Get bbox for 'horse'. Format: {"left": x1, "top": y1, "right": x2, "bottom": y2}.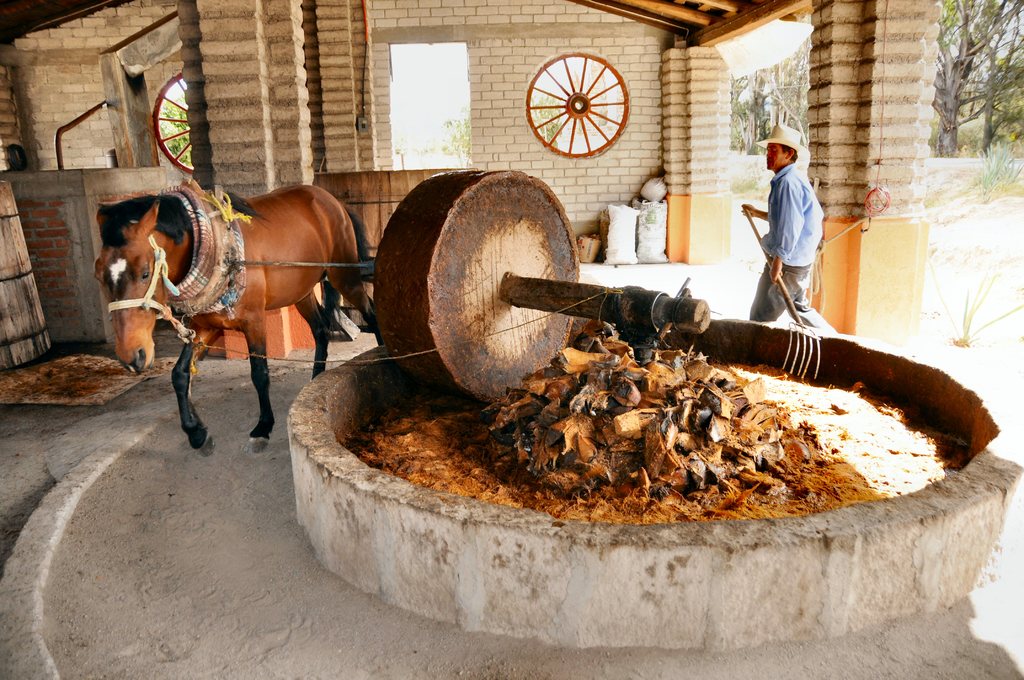
{"left": 92, "top": 181, "right": 377, "bottom": 455}.
